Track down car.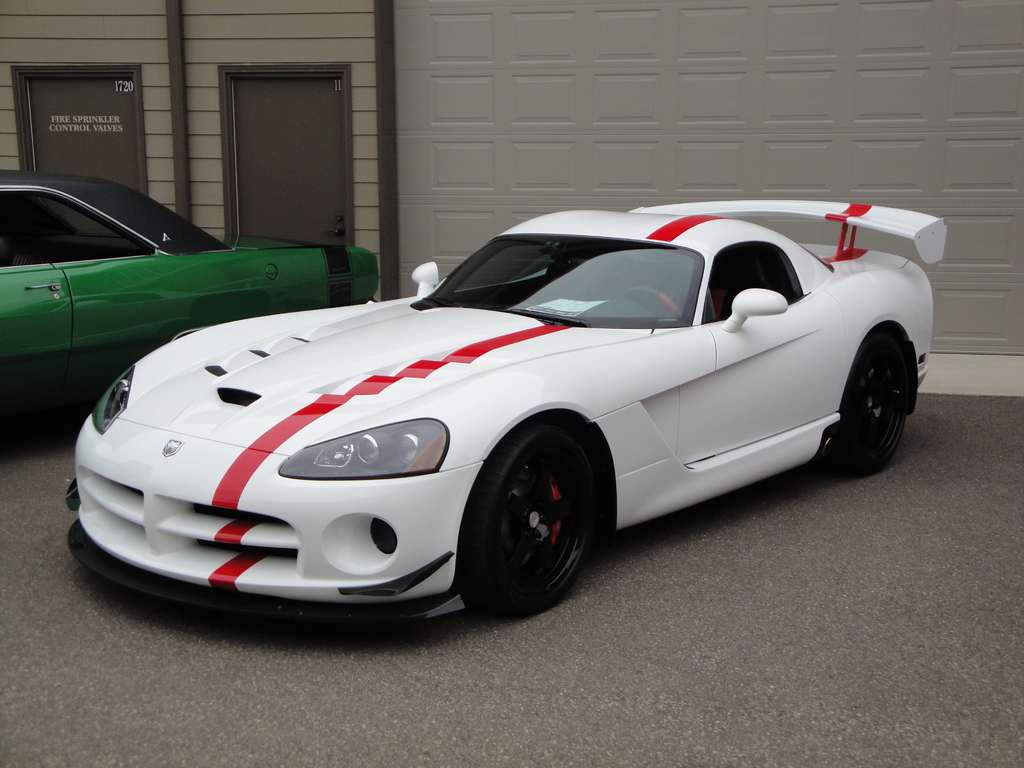
Tracked to <box>68,215,947,627</box>.
